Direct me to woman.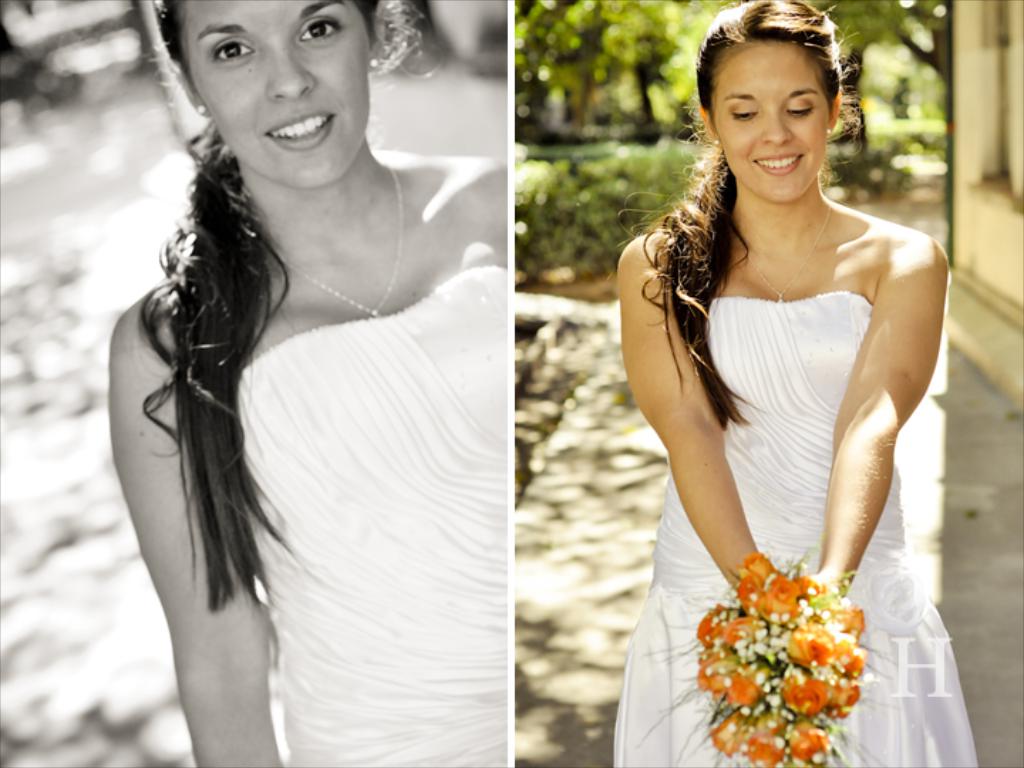
Direction: bbox(104, 0, 511, 767).
